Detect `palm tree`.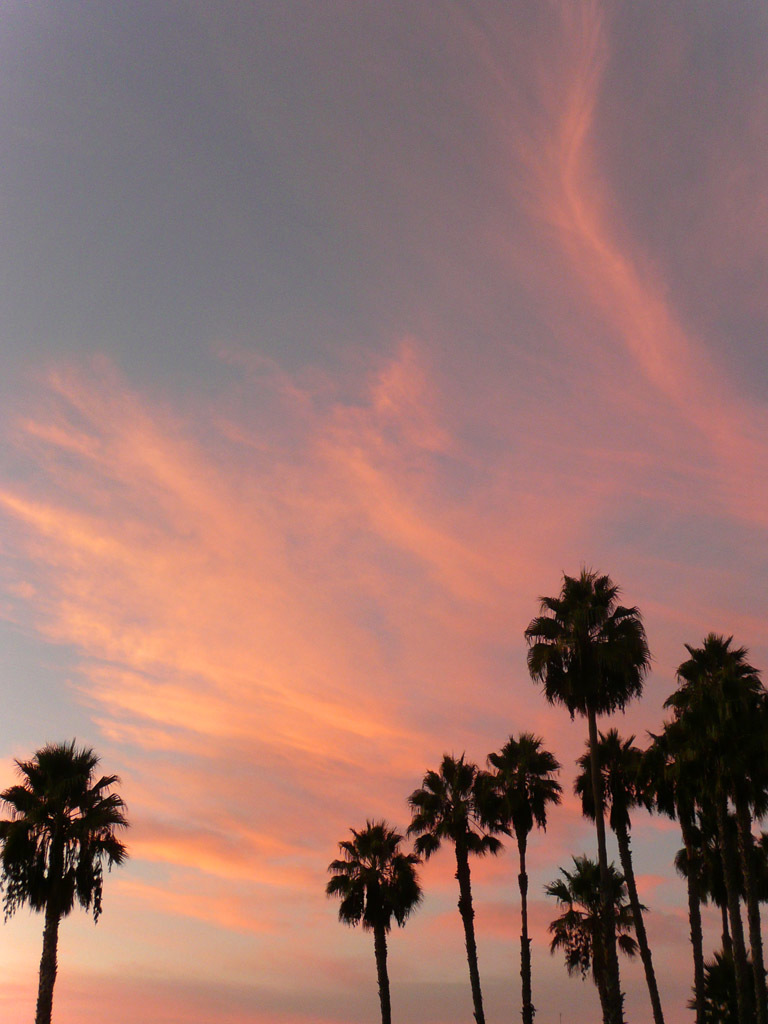
Detected at 416, 766, 489, 1005.
